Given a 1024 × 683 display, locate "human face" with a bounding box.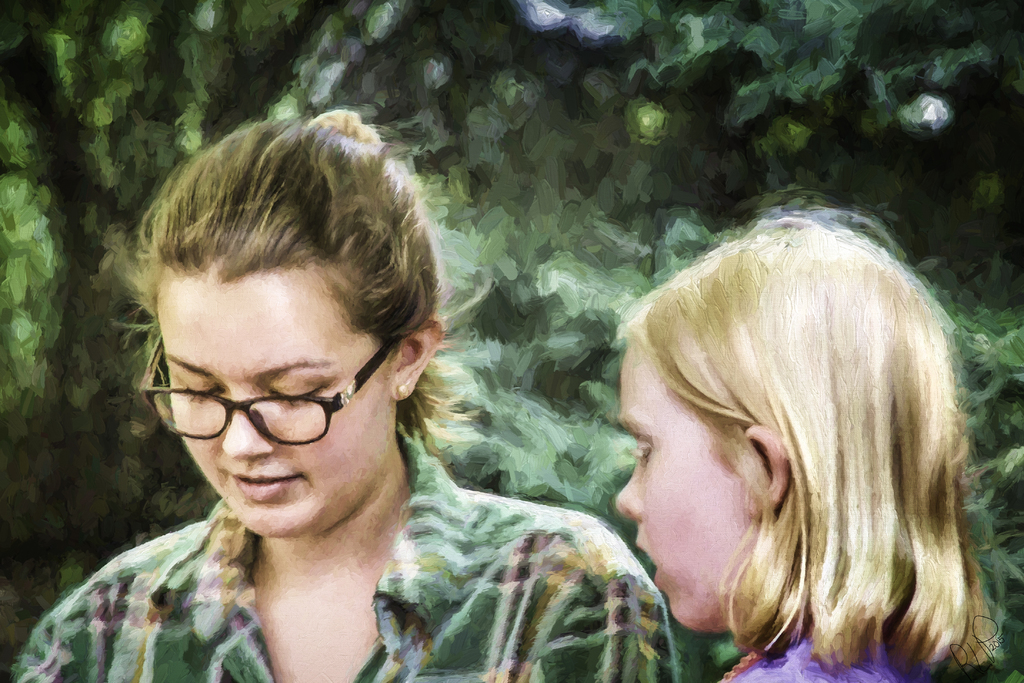
Located: (x1=613, y1=347, x2=756, y2=625).
